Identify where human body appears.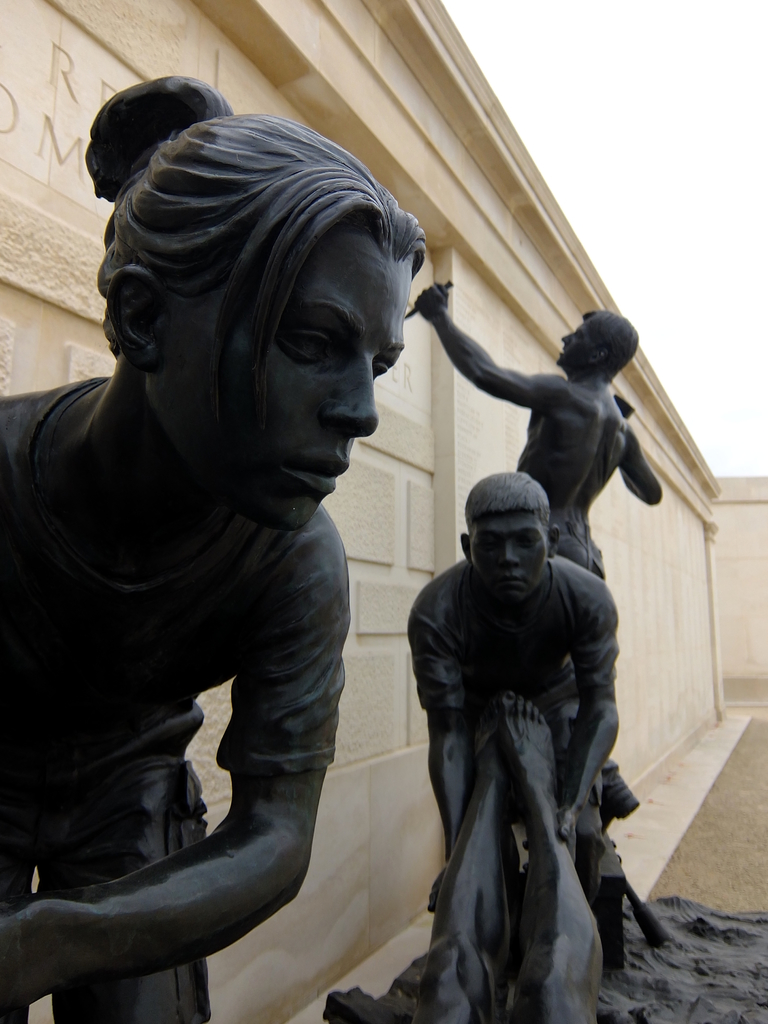
Appears at (x1=408, y1=554, x2=618, y2=907).
